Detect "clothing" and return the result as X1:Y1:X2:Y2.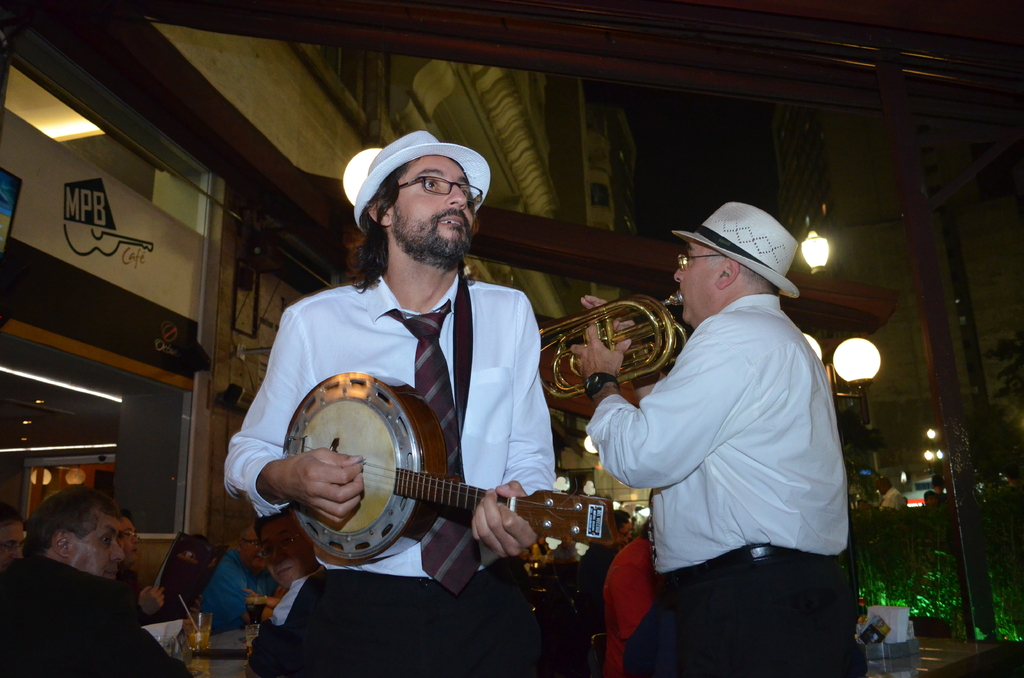
218:257:569:677.
